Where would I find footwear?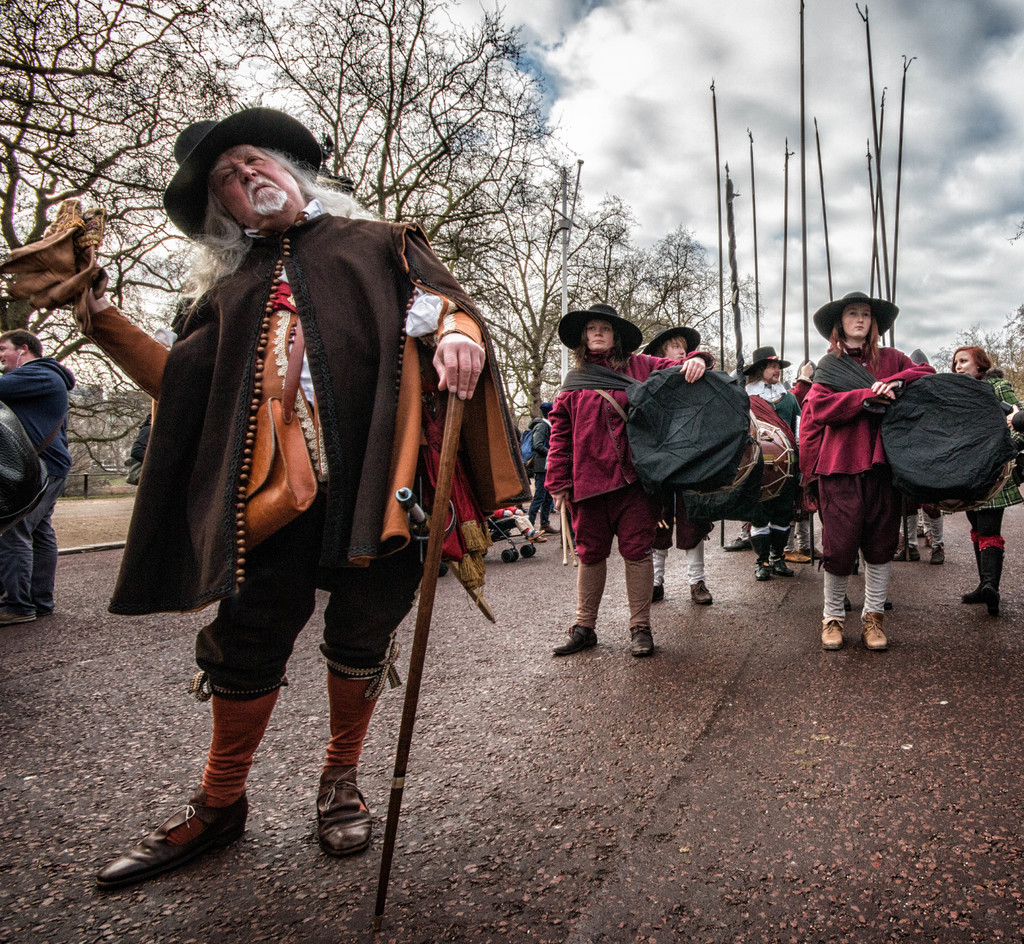
At box(530, 526, 551, 542).
